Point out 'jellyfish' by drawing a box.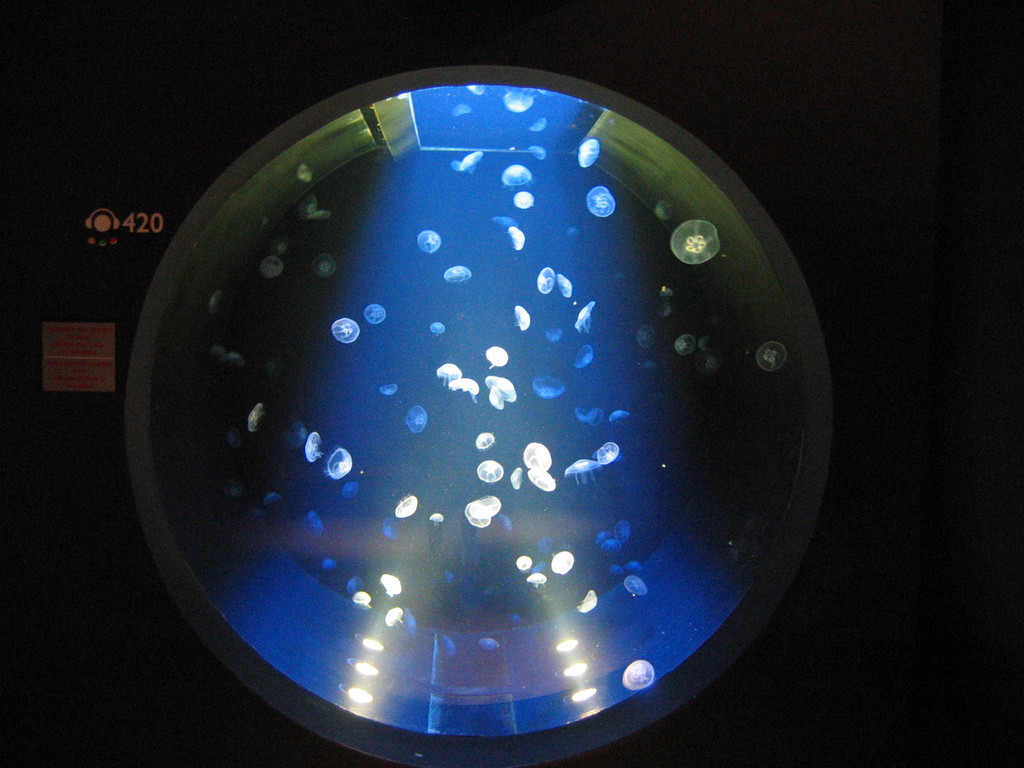
(417, 232, 445, 253).
